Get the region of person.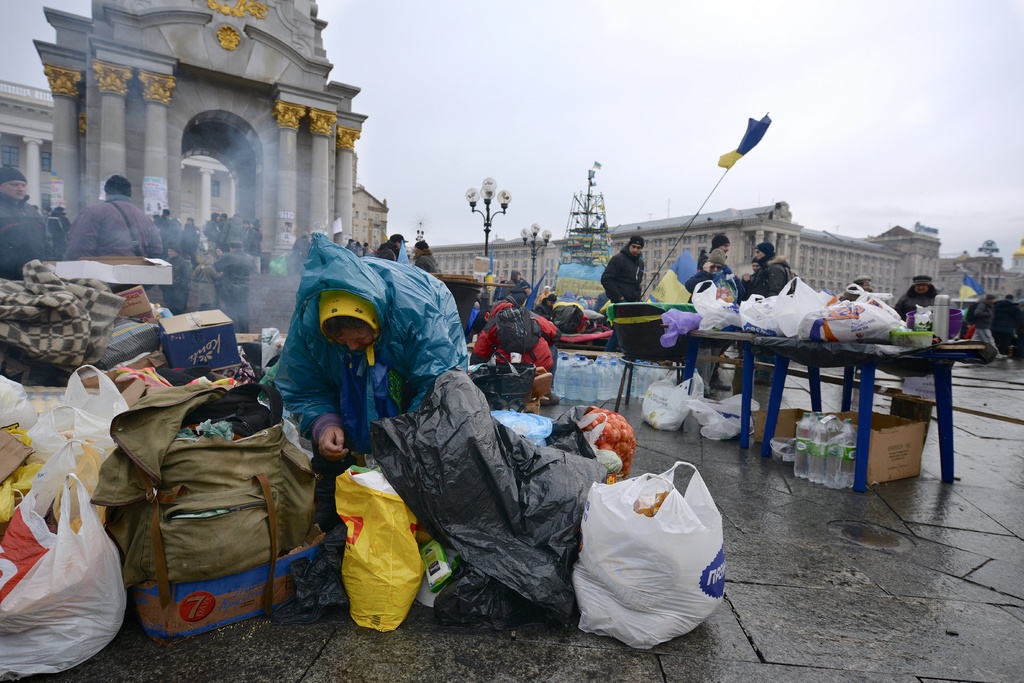
box(417, 240, 438, 274).
